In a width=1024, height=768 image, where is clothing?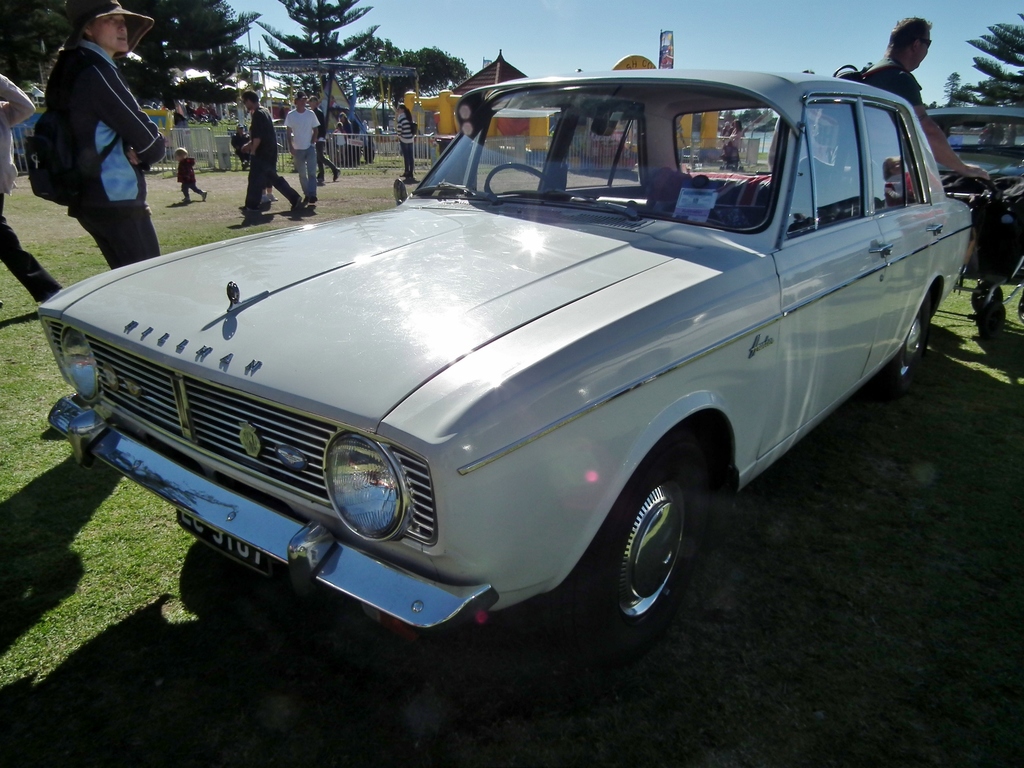
box=[180, 154, 207, 199].
